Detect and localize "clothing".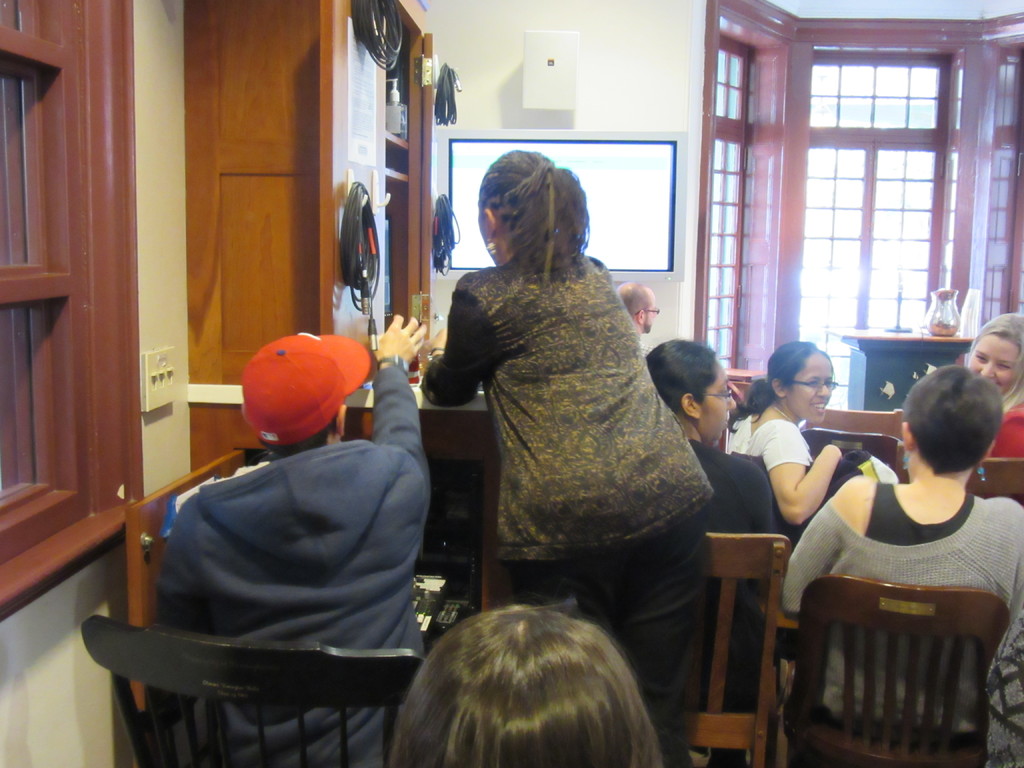
Localized at BBox(779, 477, 1023, 735).
